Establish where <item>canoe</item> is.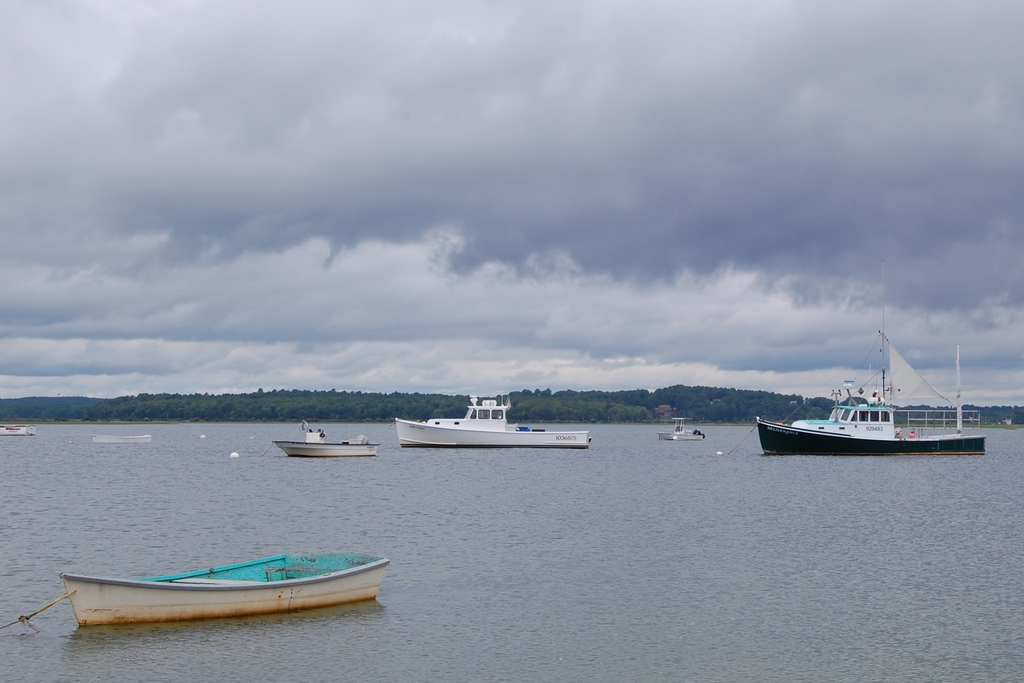
Established at [70, 543, 390, 641].
